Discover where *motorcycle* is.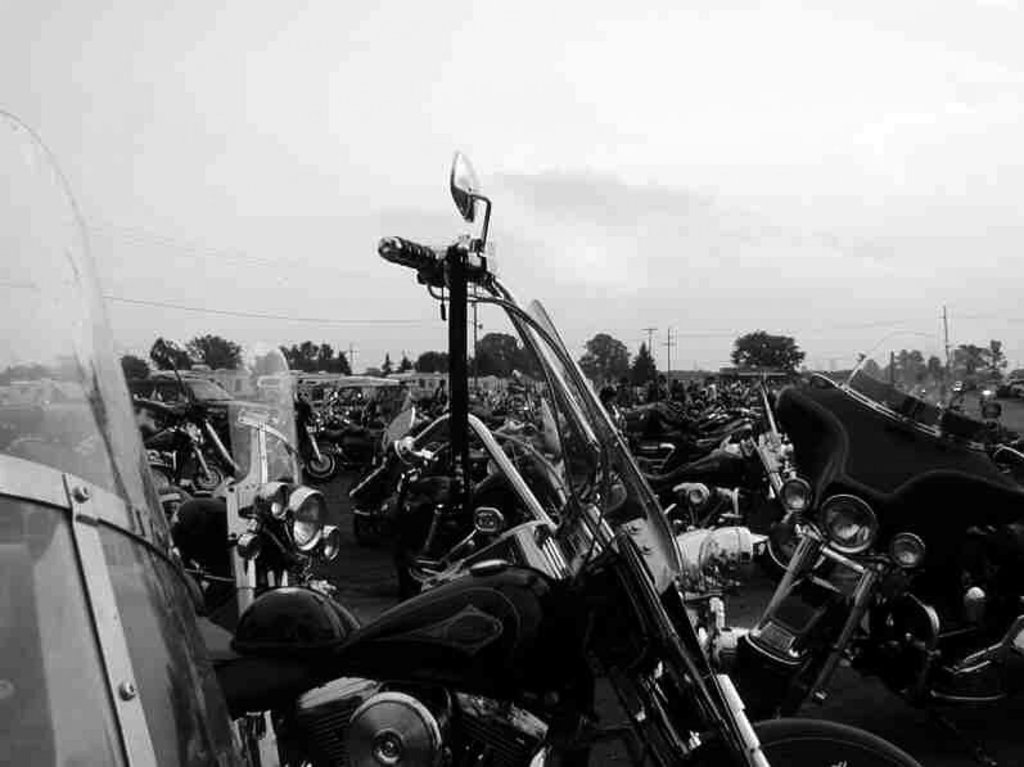
Discovered at region(159, 340, 338, 624).
